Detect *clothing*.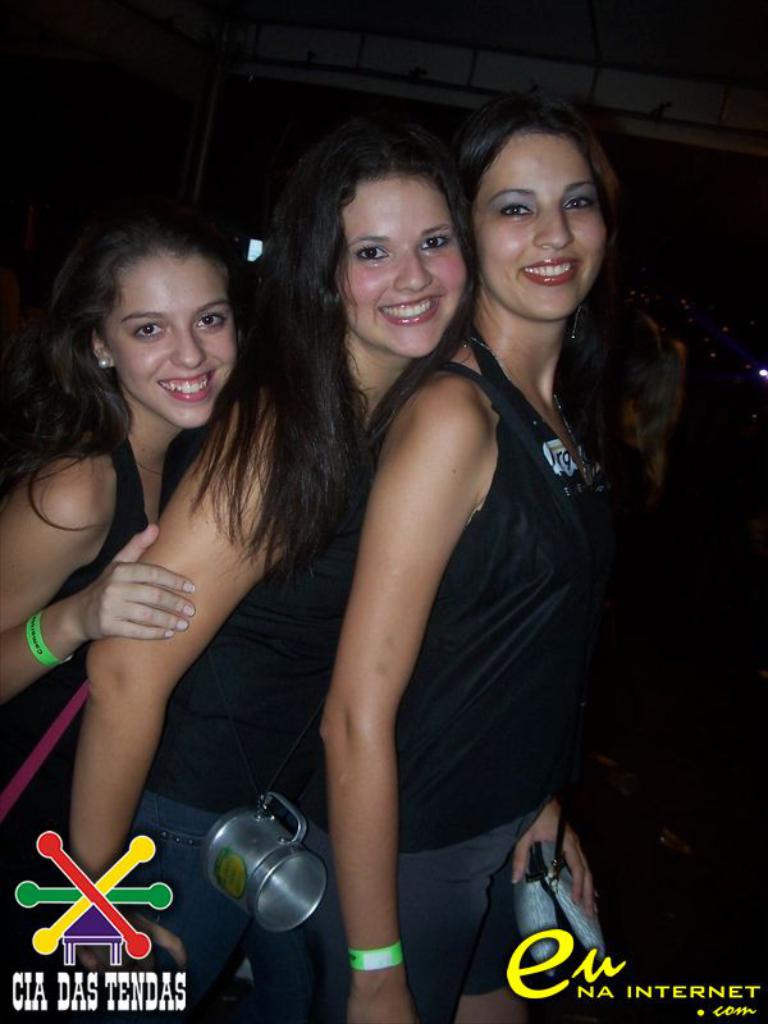
Detected at detection(96, 344, 321, 1023).
